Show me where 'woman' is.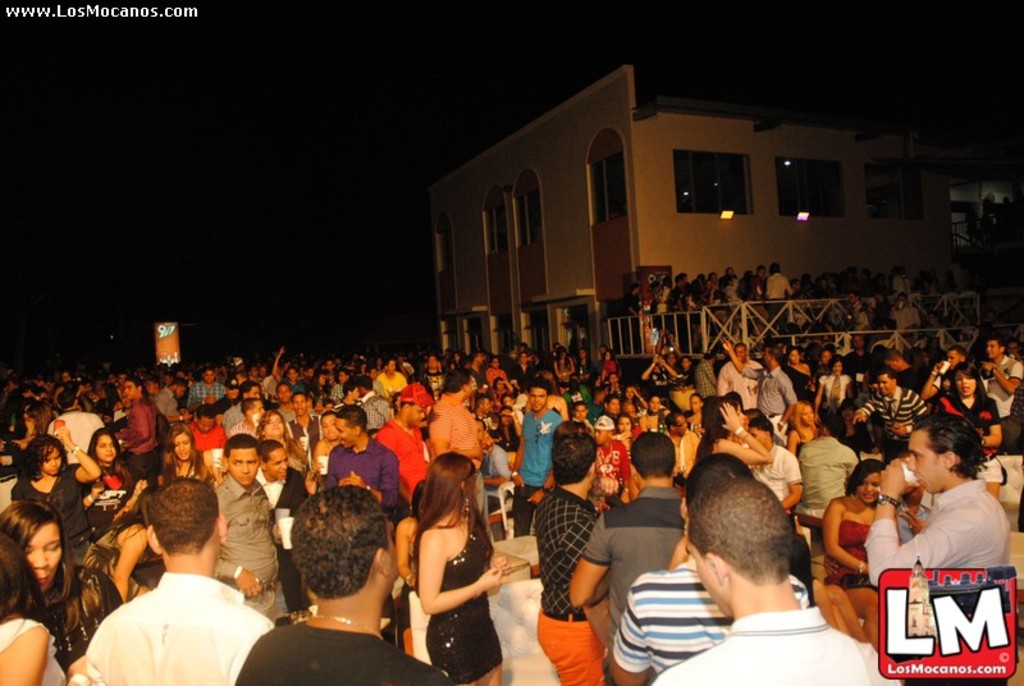
'woman' is at rect(611, 413, 635, 447).
